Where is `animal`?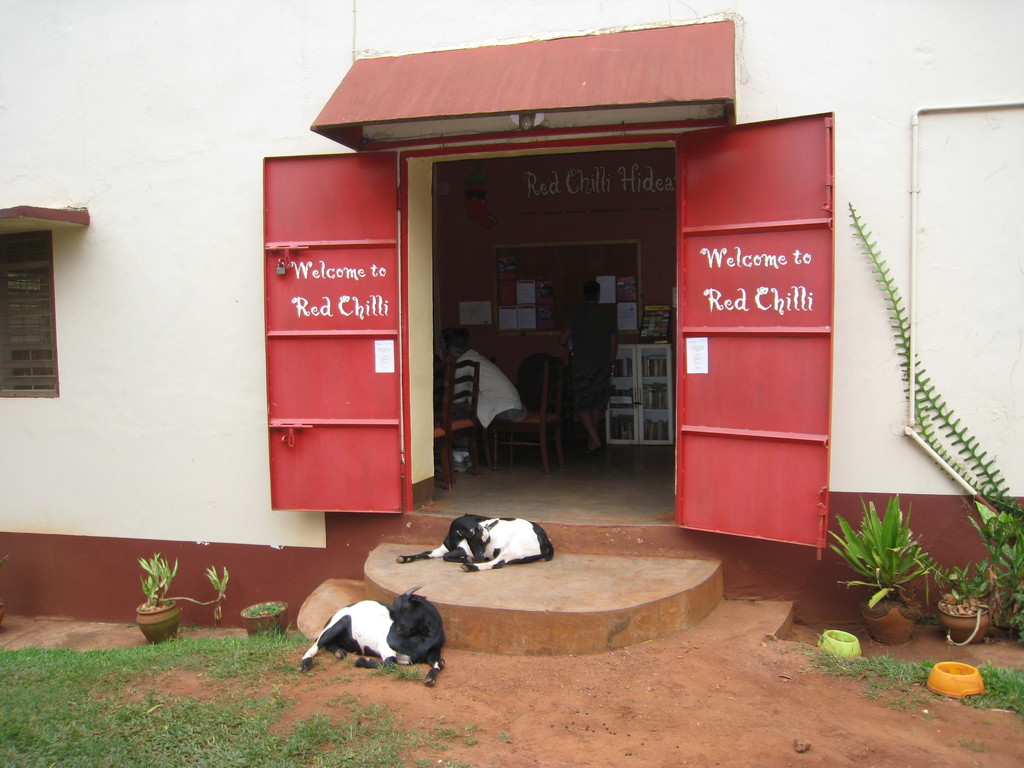
region(305, 590, 442, 663).
